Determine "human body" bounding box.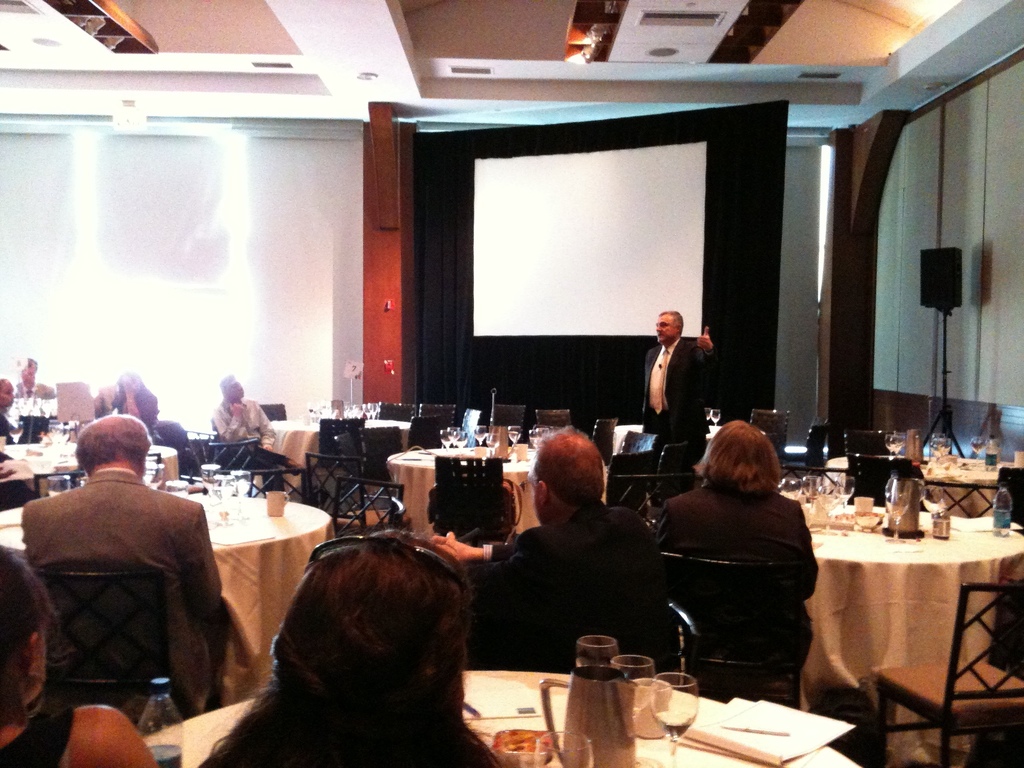
Determined: region(13, 360, 49, 399).
